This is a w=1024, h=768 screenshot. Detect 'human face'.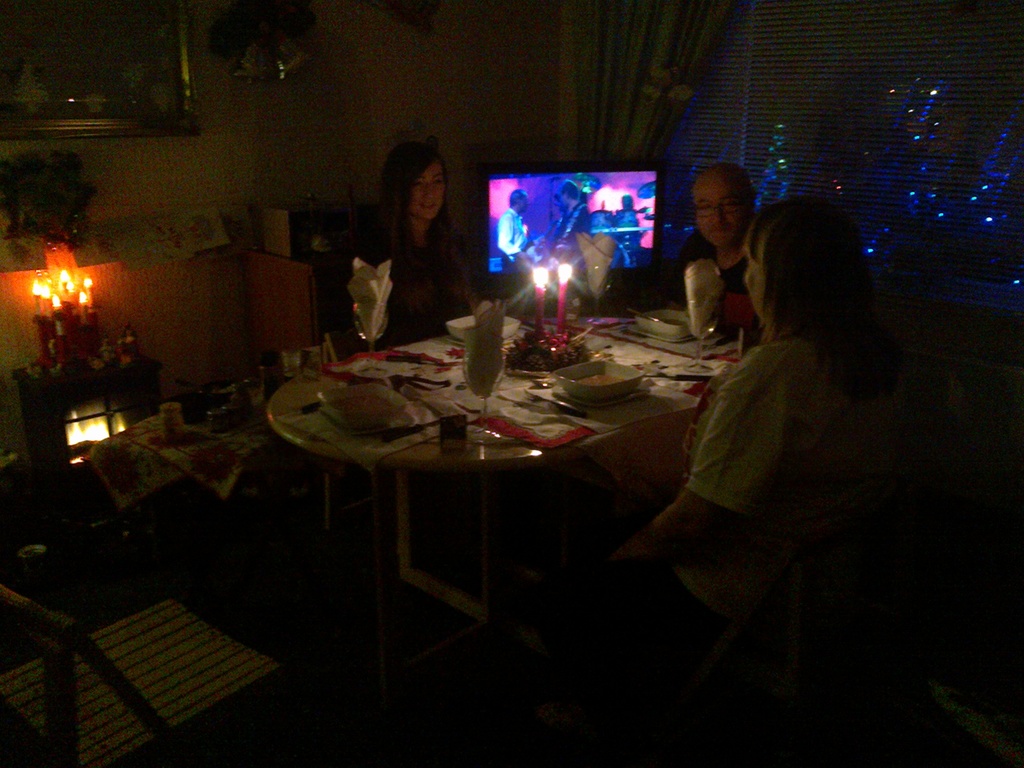
693:172:750:250.
